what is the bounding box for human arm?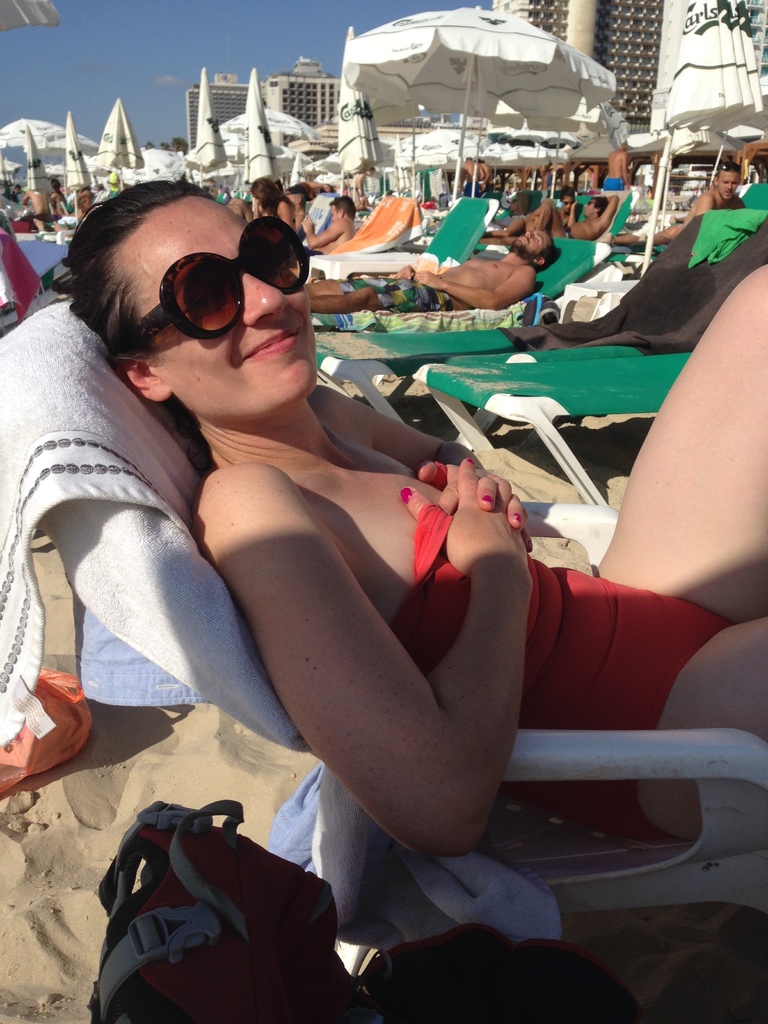
region(478, 161, 490, 185).
